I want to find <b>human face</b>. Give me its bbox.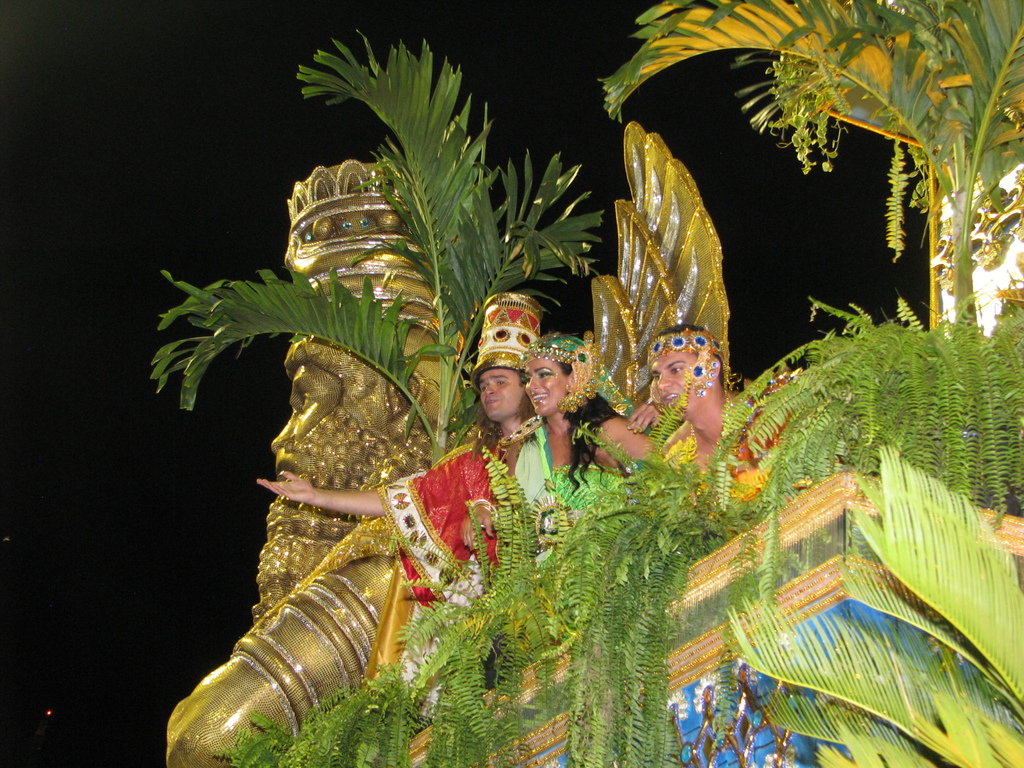
<bbox>652, 352, 701, 412</bbox>.
